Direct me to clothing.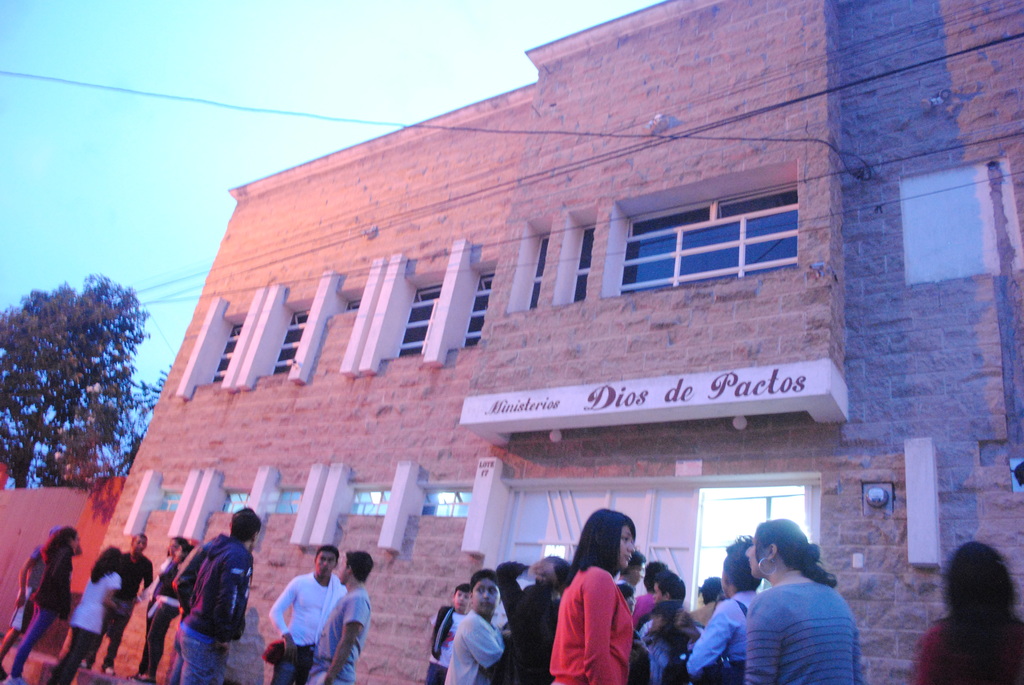
Direction: 268 569 346 684.
